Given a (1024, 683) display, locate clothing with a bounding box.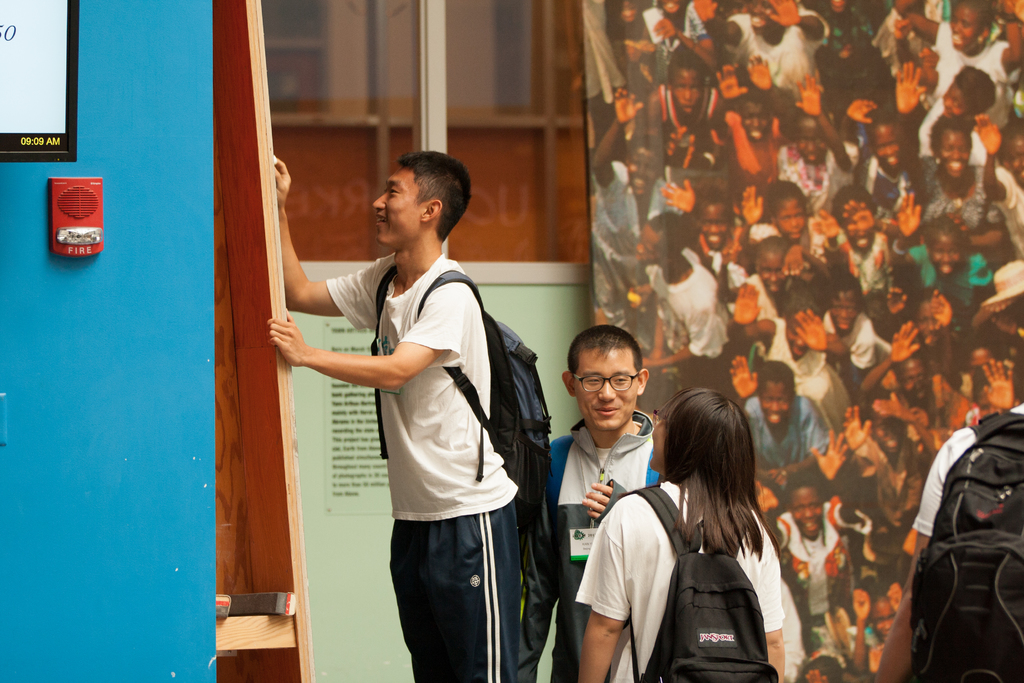
Located: bbox=[826, 231, 889, 286].
